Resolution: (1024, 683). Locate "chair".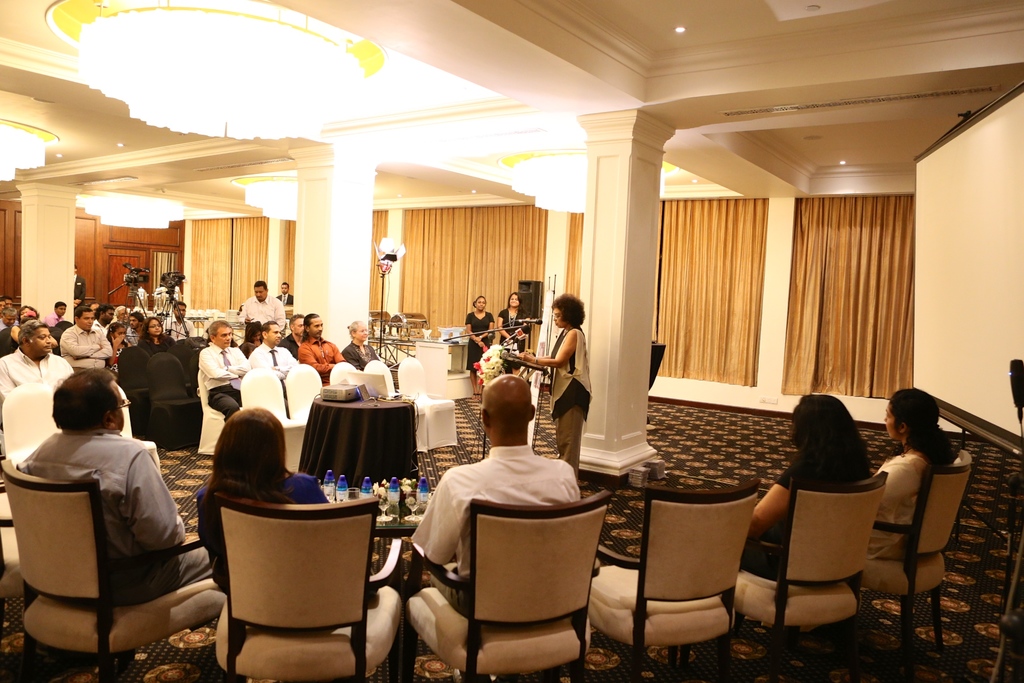
(left=397, top=357, right=456, bottom=448).
